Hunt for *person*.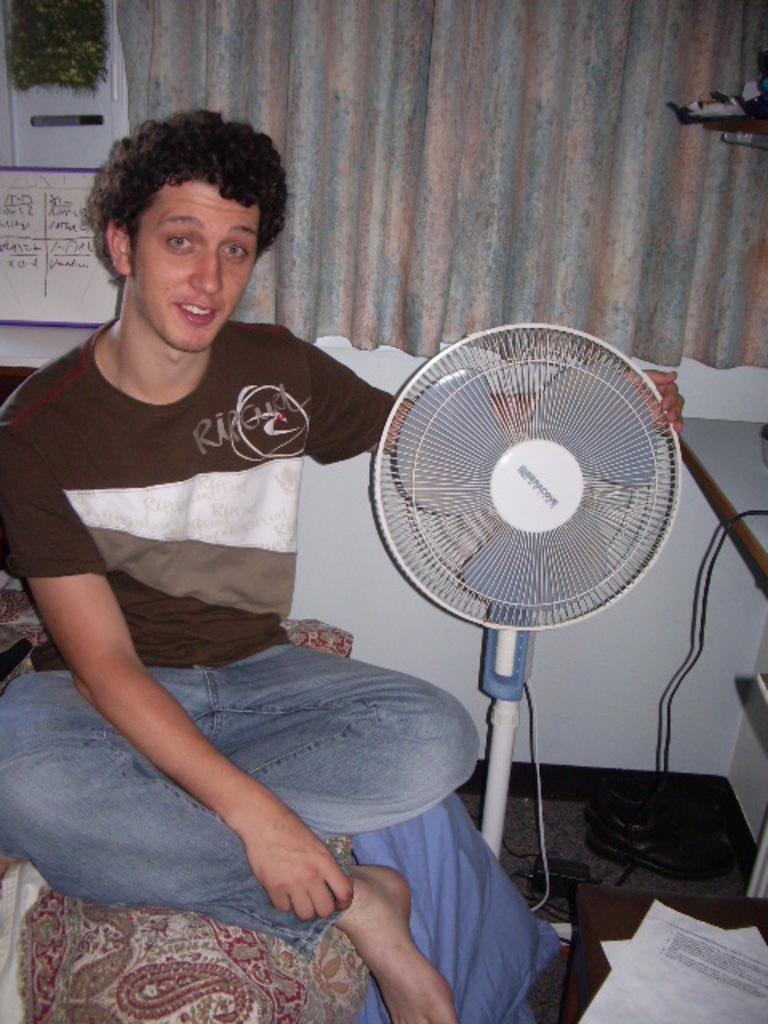
Hunted down at 34 122 474 1013.
